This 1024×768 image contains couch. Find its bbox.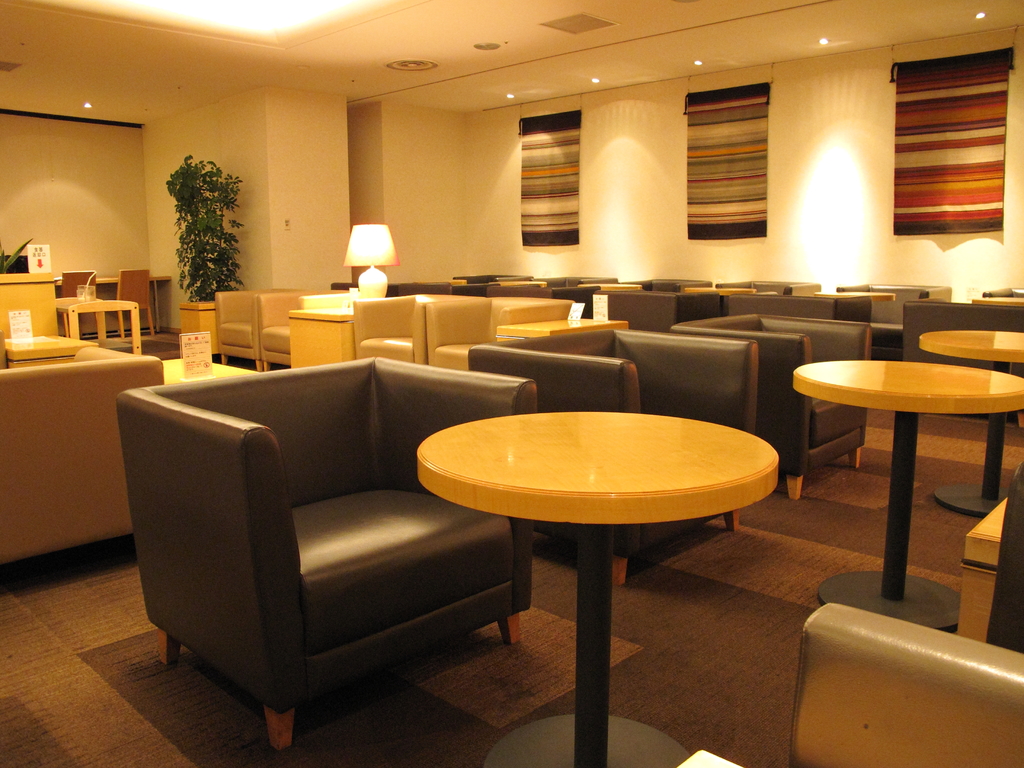
box(835, 281, 947, 362).
